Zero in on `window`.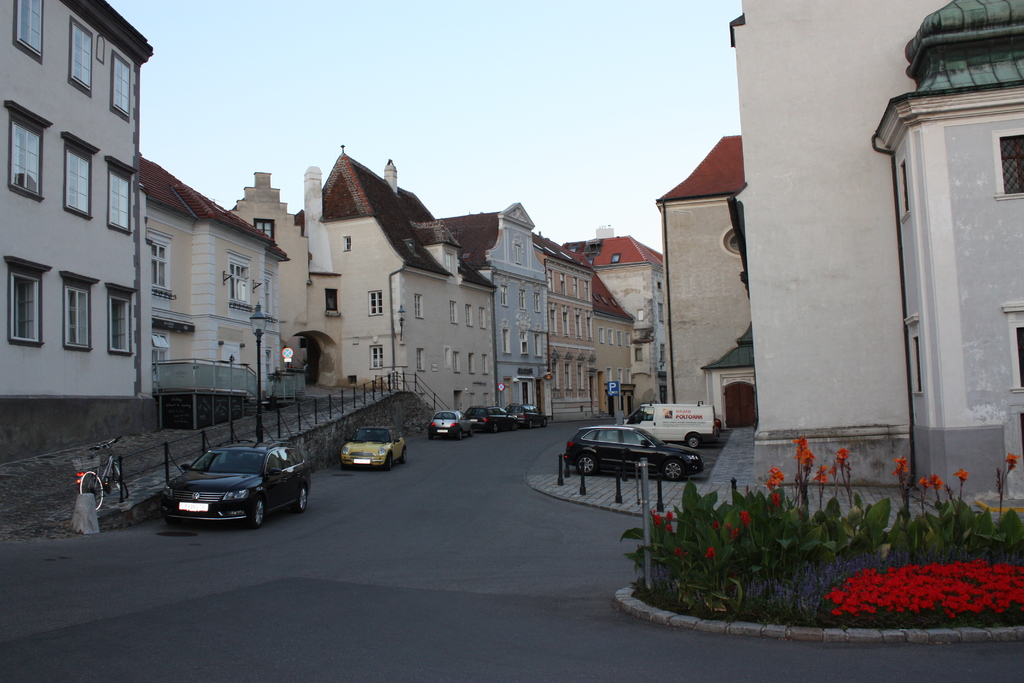
Zeroed in: (479,308,484,325).
